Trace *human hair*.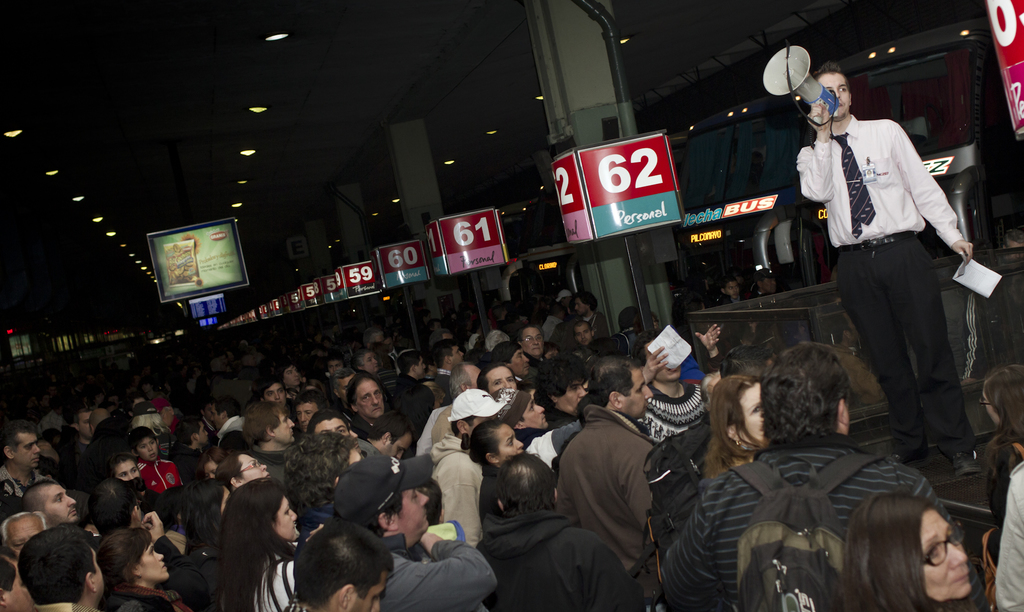
Traced to <region>755, 272, 773, 289</region>.
